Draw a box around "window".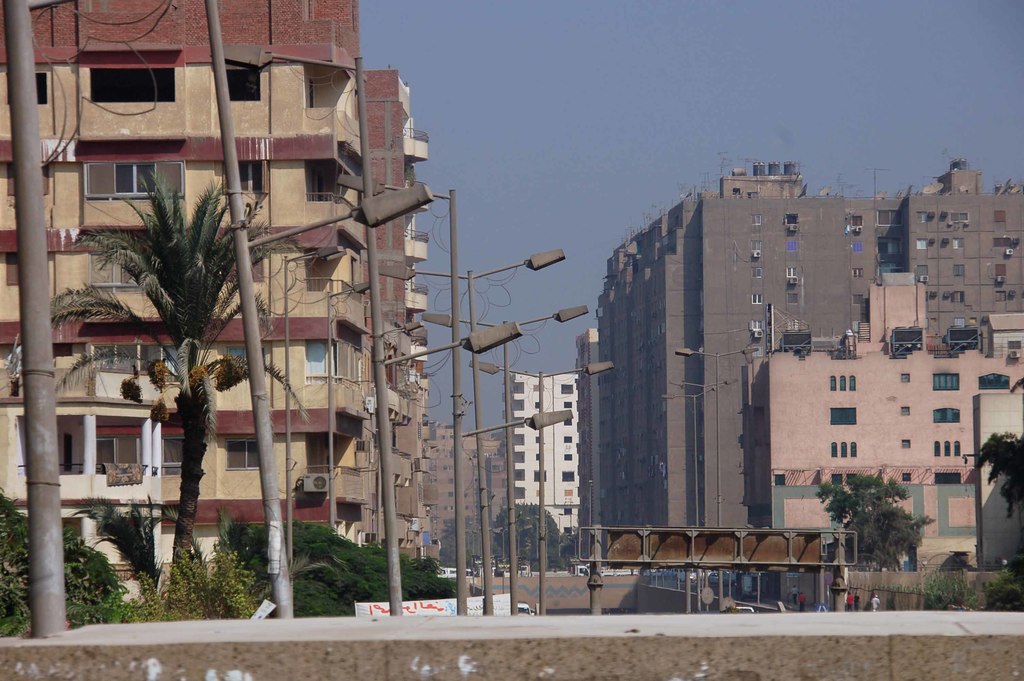
991, 290, 1008, 302.
